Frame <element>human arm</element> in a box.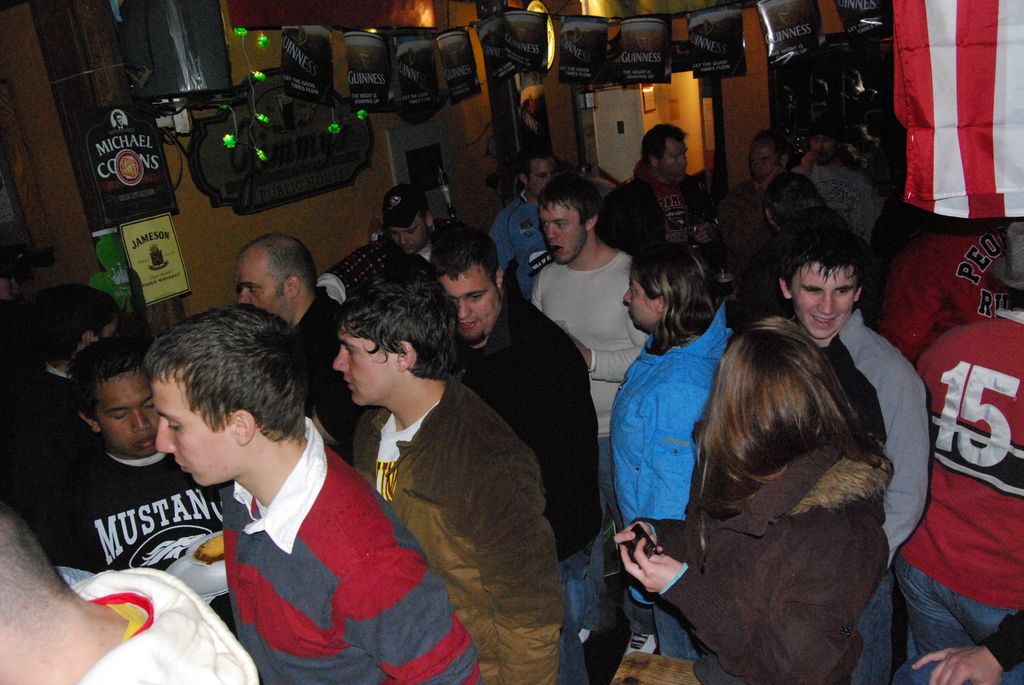
720,163,781,253.
